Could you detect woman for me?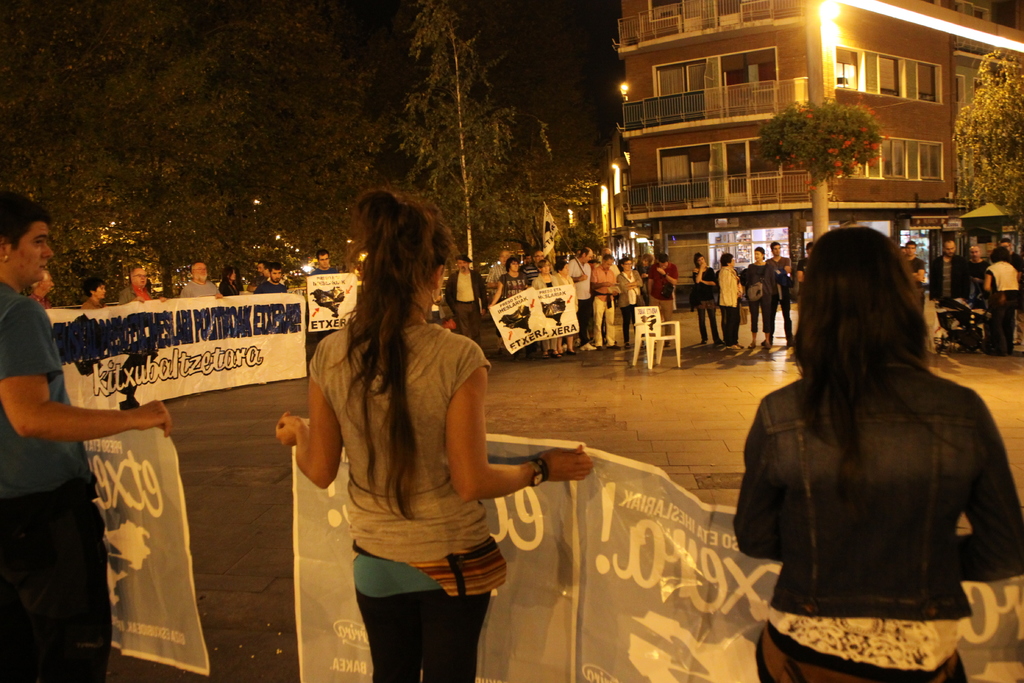
Detection result: <bbox>218, 265, 244, 296</bbox>.
